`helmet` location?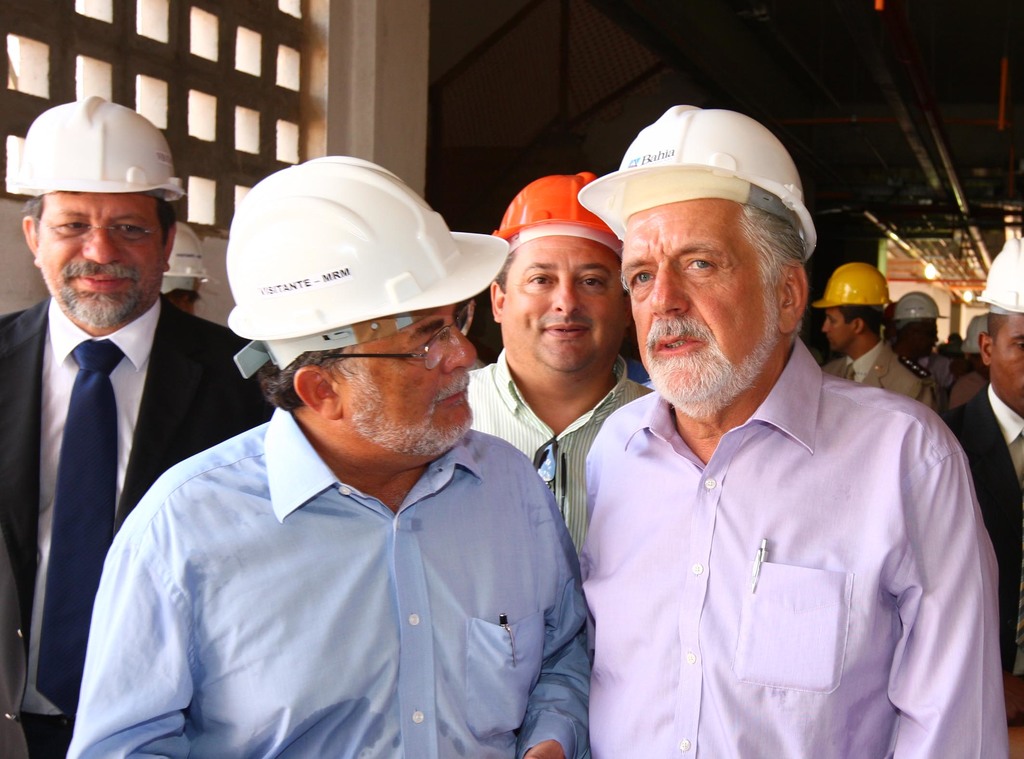
Rect(885, 288, 953, 316)
